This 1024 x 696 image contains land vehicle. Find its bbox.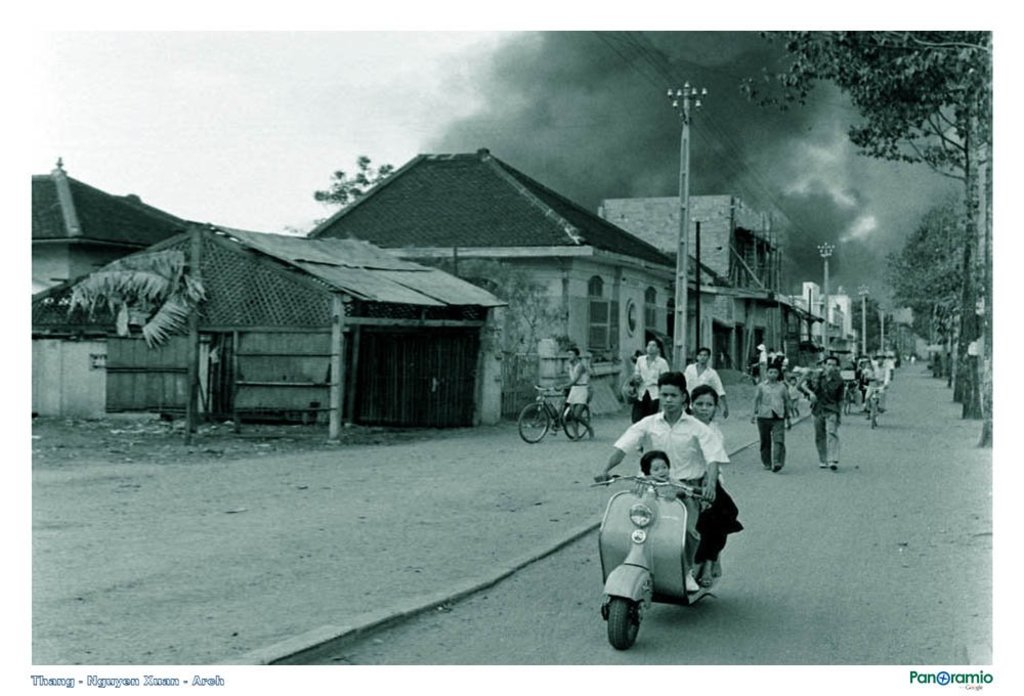
box=[841, 381, 851, 416].
